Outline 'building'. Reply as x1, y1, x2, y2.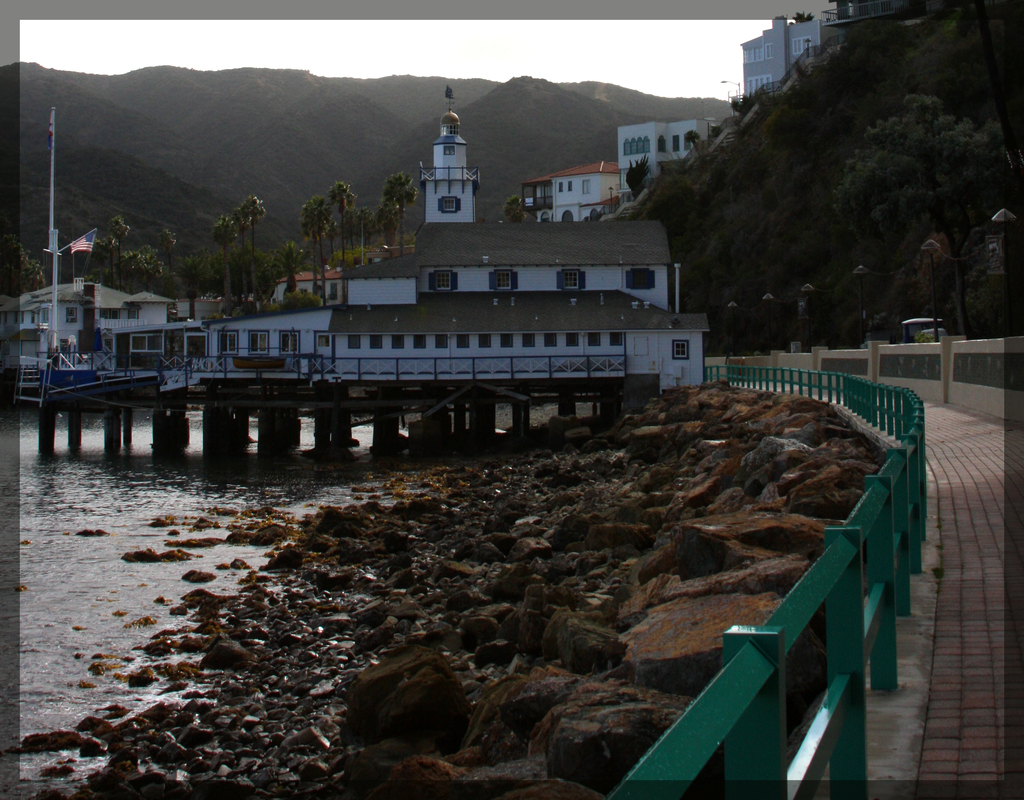
520, 0, 900, 221.
